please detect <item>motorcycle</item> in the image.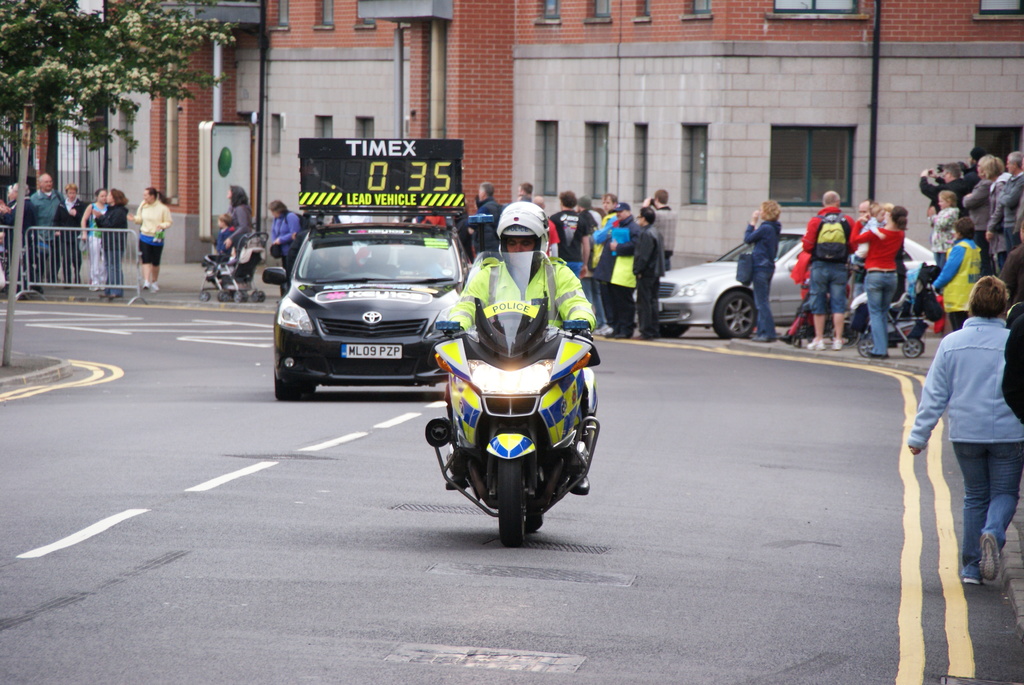
[left=408, top=299, right=612, bottom=542].
